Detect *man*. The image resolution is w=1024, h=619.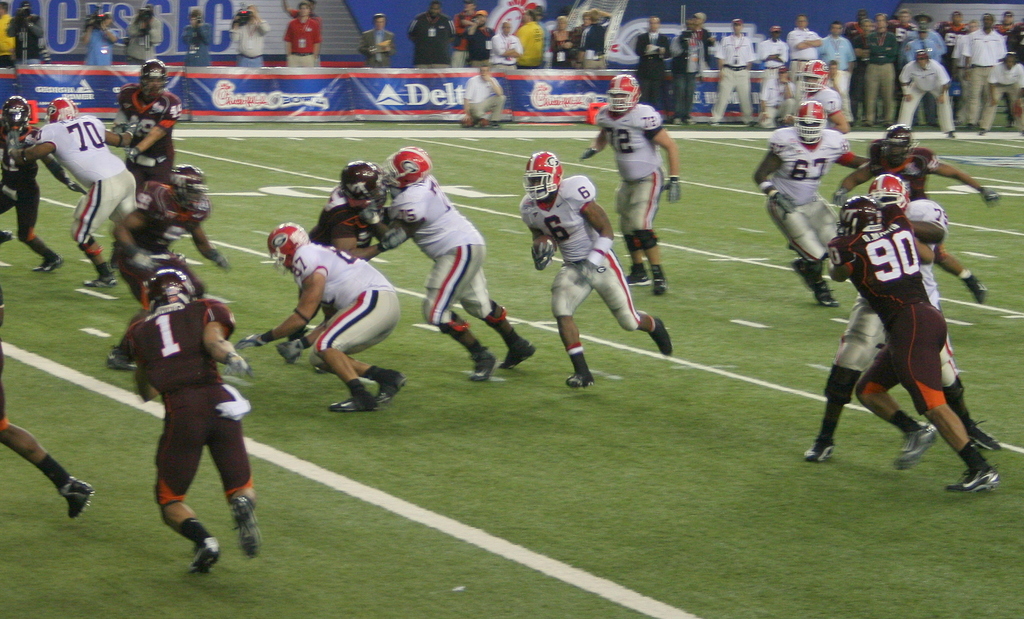
[x1=852, y1=21, x2=871, y2=85].
